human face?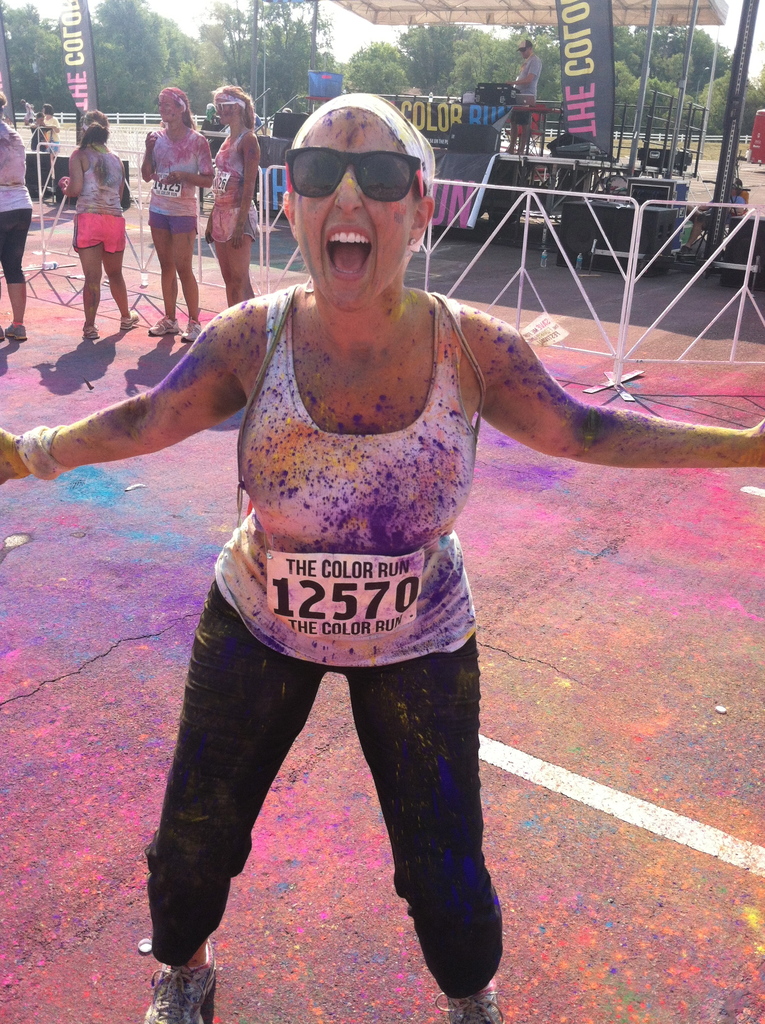
297, 108, 417, 312
